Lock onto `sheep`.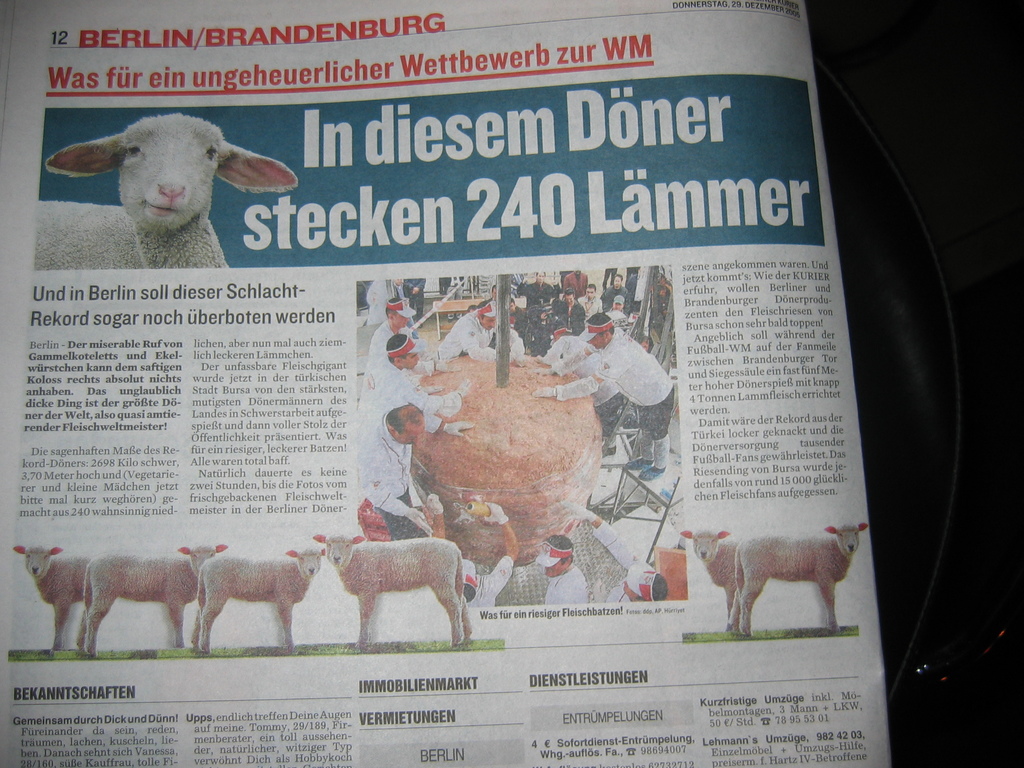
Locked: [left=309, top=534, right=476, bottom=653].
